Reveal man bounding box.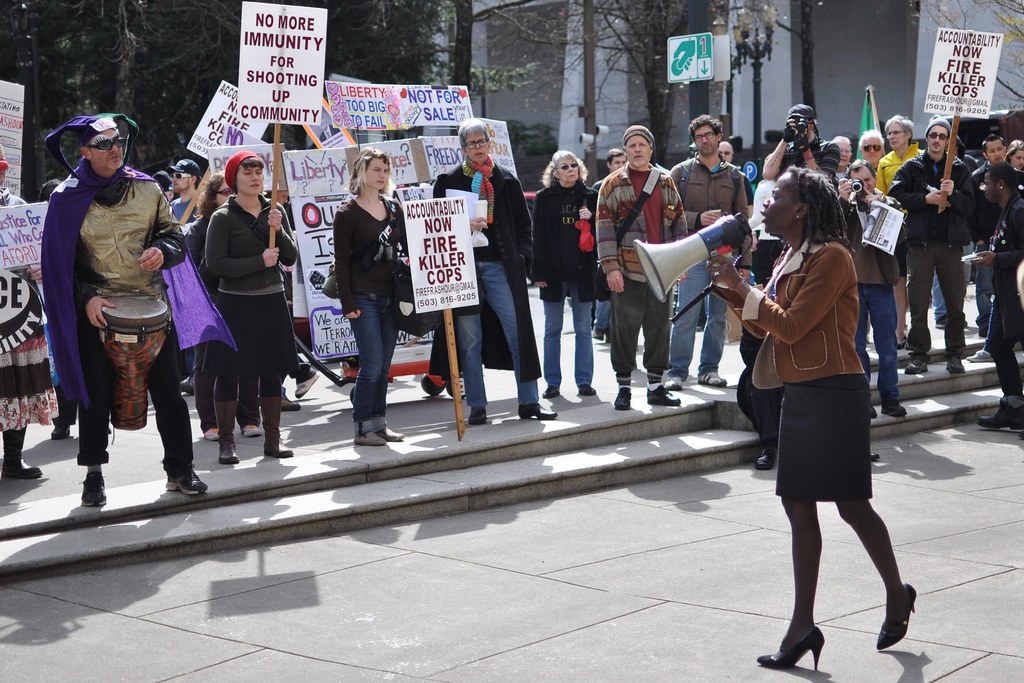
Revealed: 715,138,754,219.
